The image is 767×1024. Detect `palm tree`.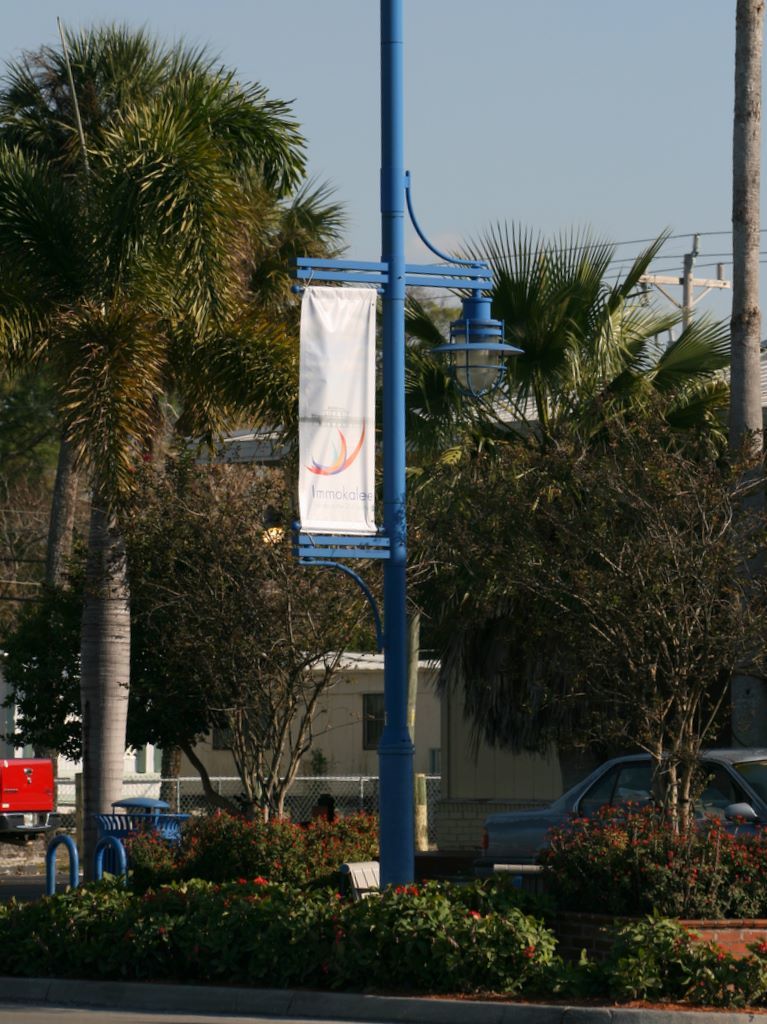
Detection: [31, 76, 313, 847].
